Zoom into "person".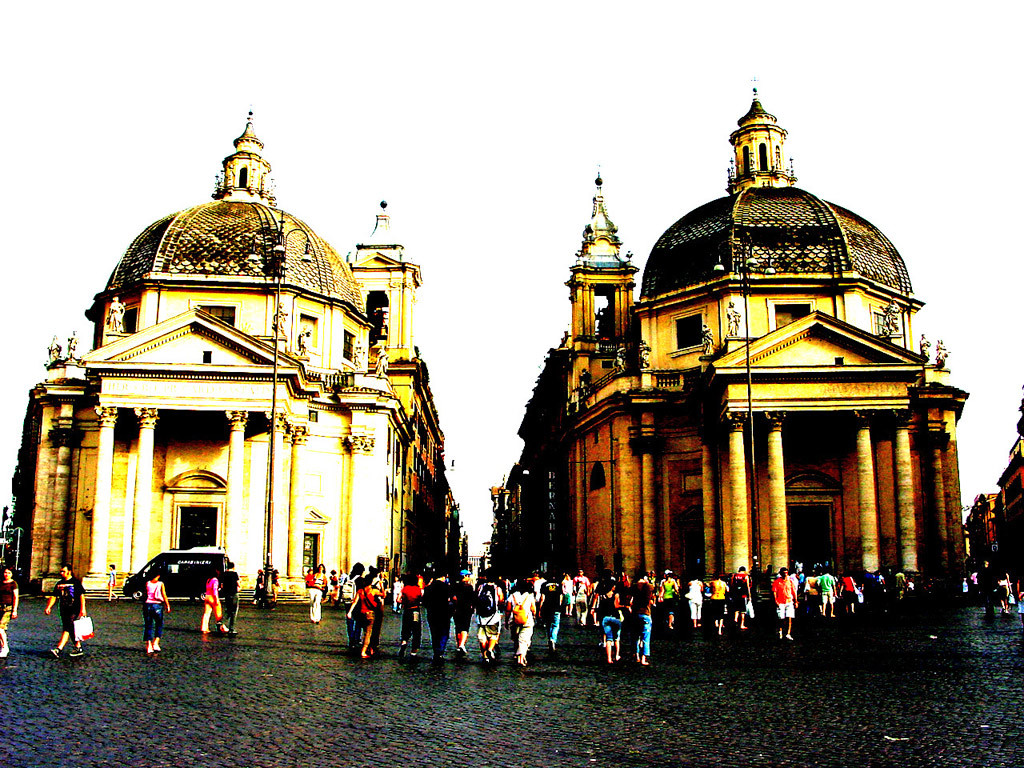
Zoom target: (left=0, top=564, right=25, bottom=661).
